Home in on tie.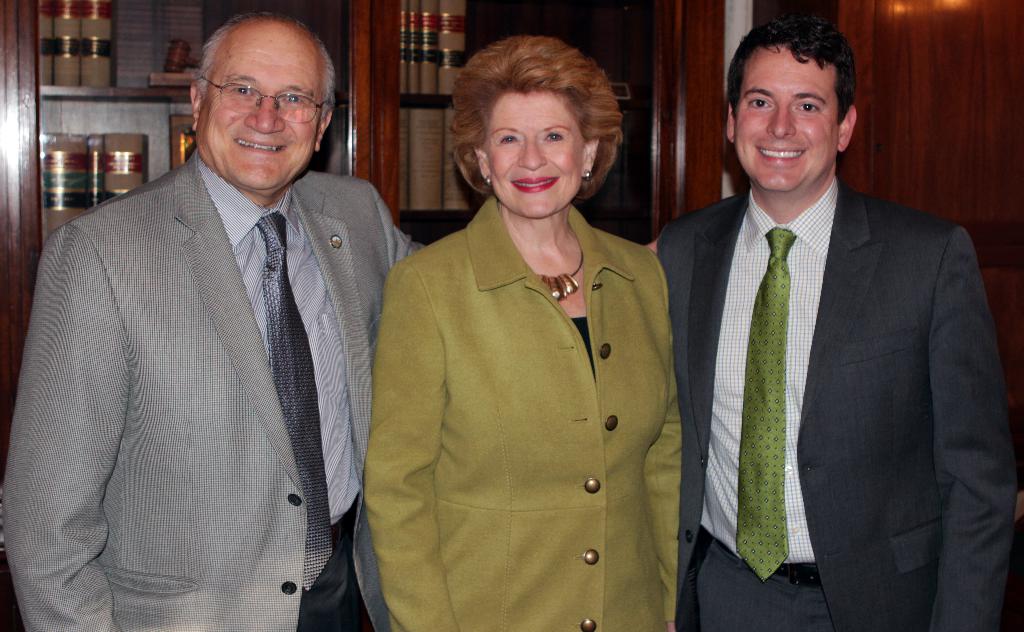
Homed in at [733,225,799,579].
